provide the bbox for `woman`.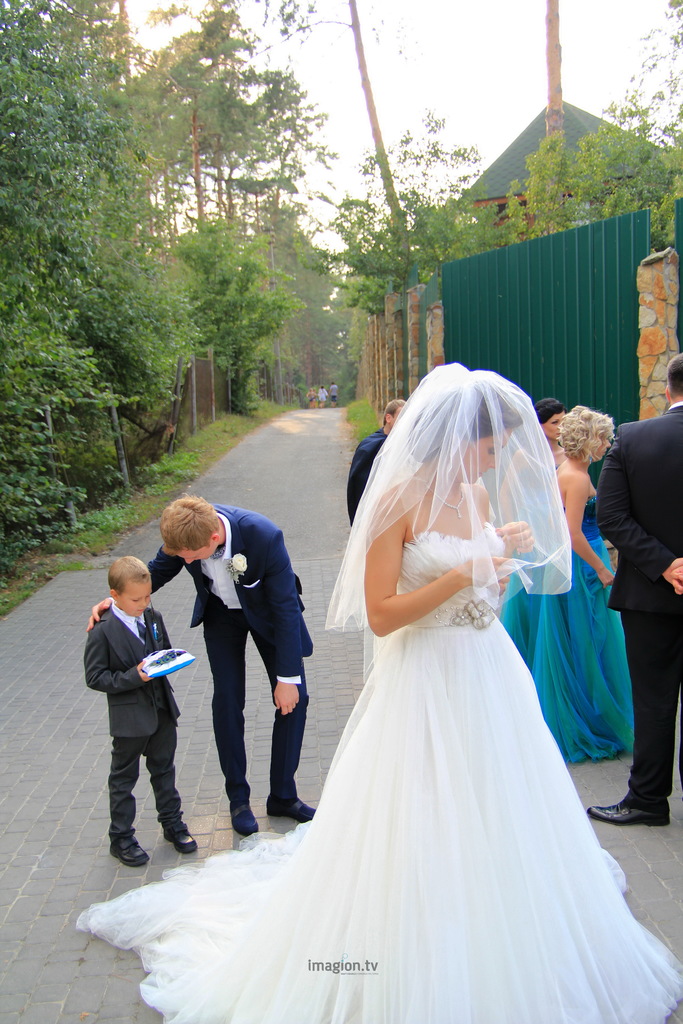
(78, 364, 680, 1023).
